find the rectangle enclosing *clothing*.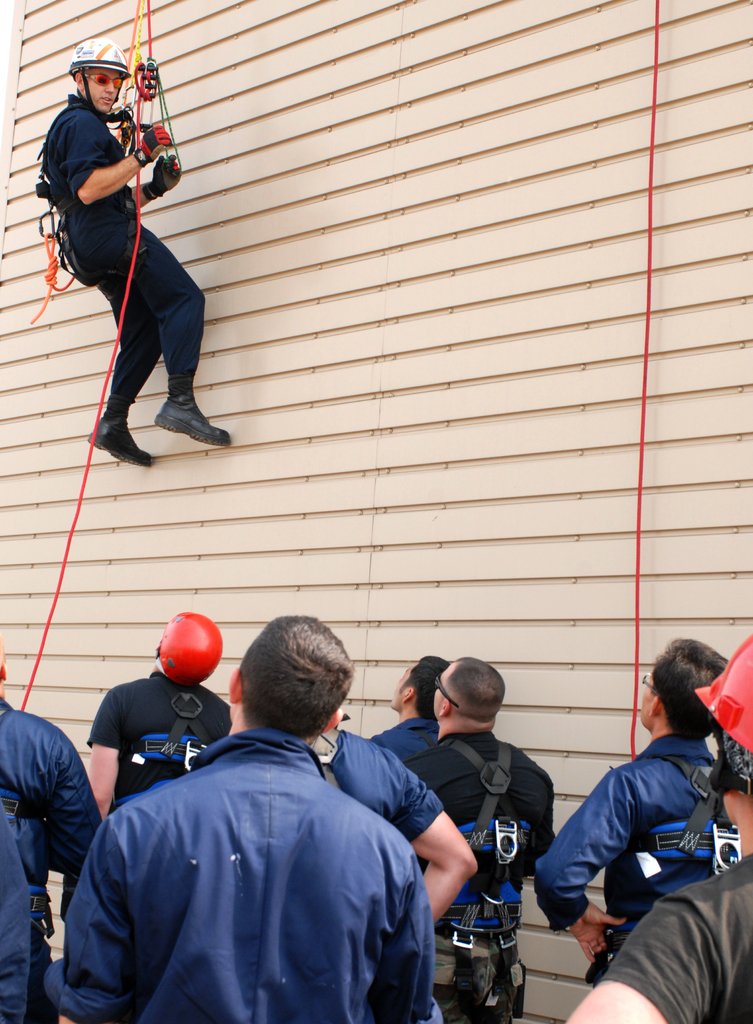
bbox=(40, 65, 206, 399).
